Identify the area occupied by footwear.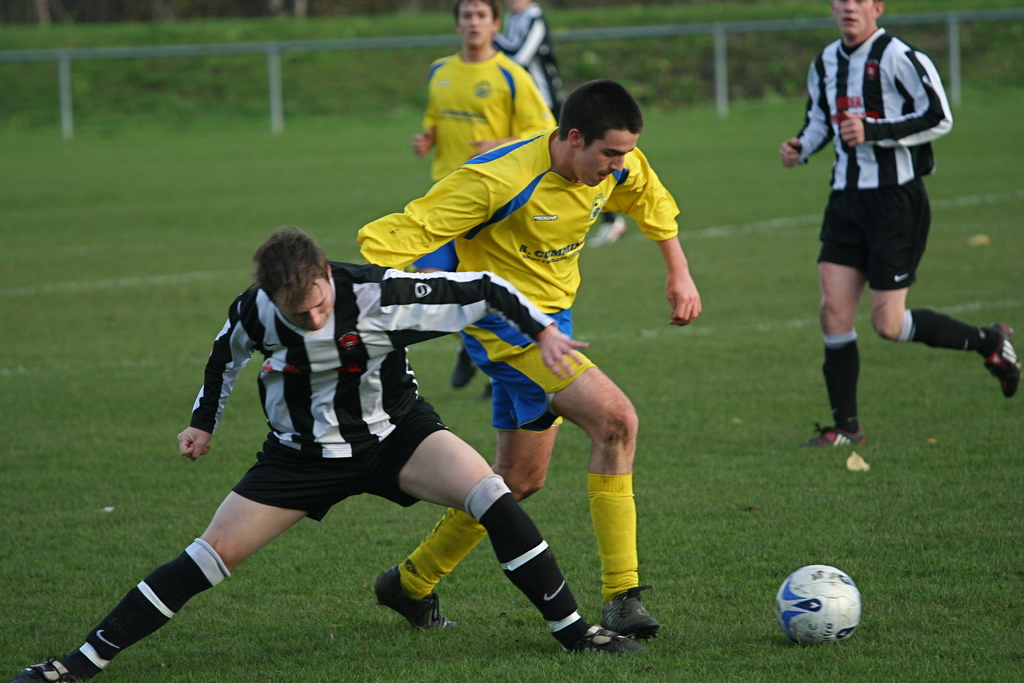
Area: detection(602, 580, 663, 636).
